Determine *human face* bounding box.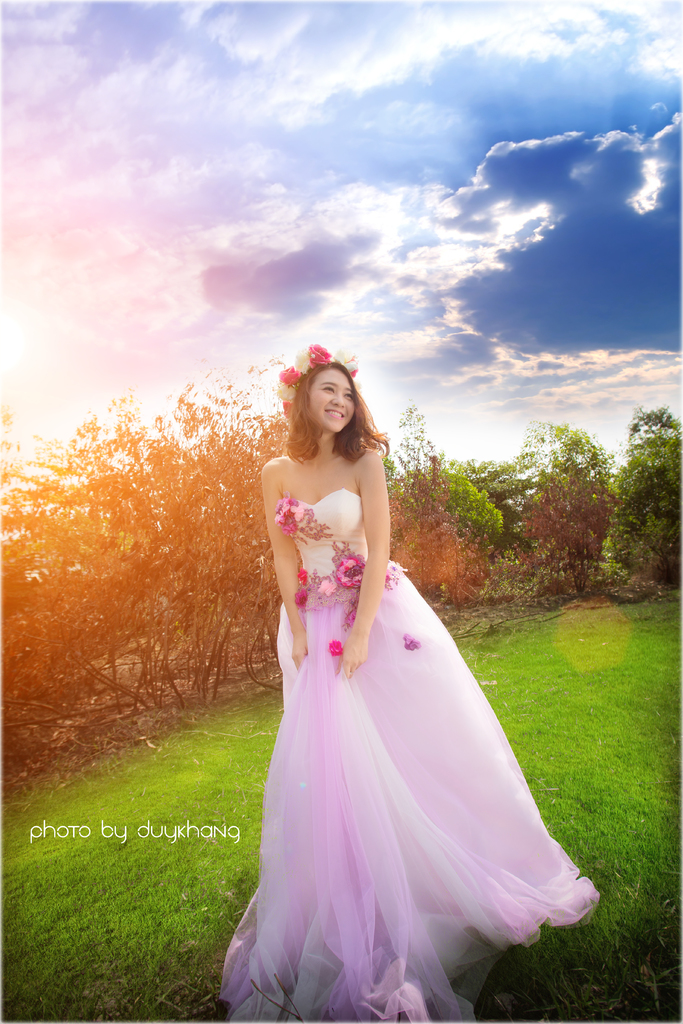
Determined: pyautogui.locateOnScreen(311, 367, 358, 433).
